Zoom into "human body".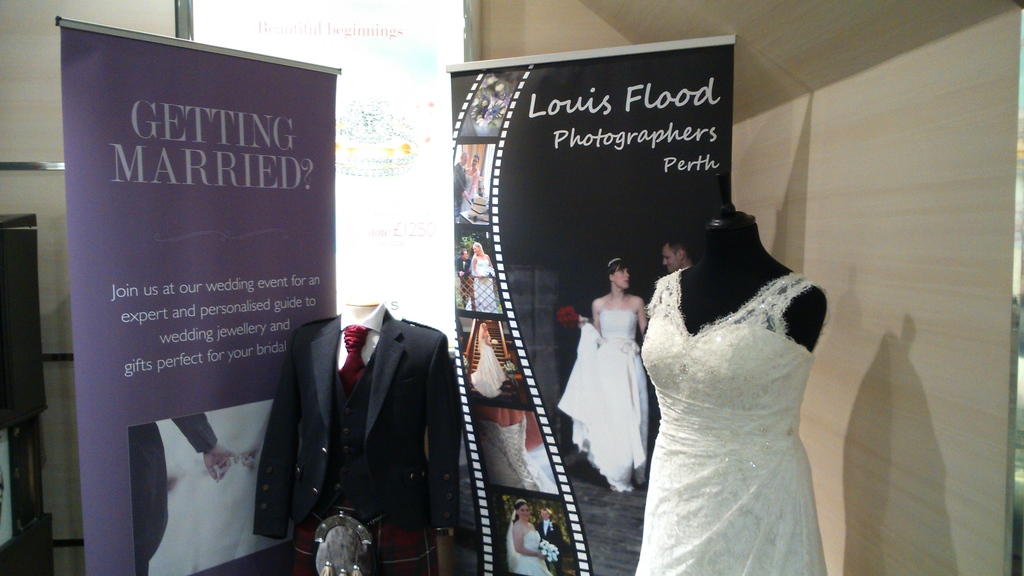
Zoom target: Rect(472, 243, 493, 313).
